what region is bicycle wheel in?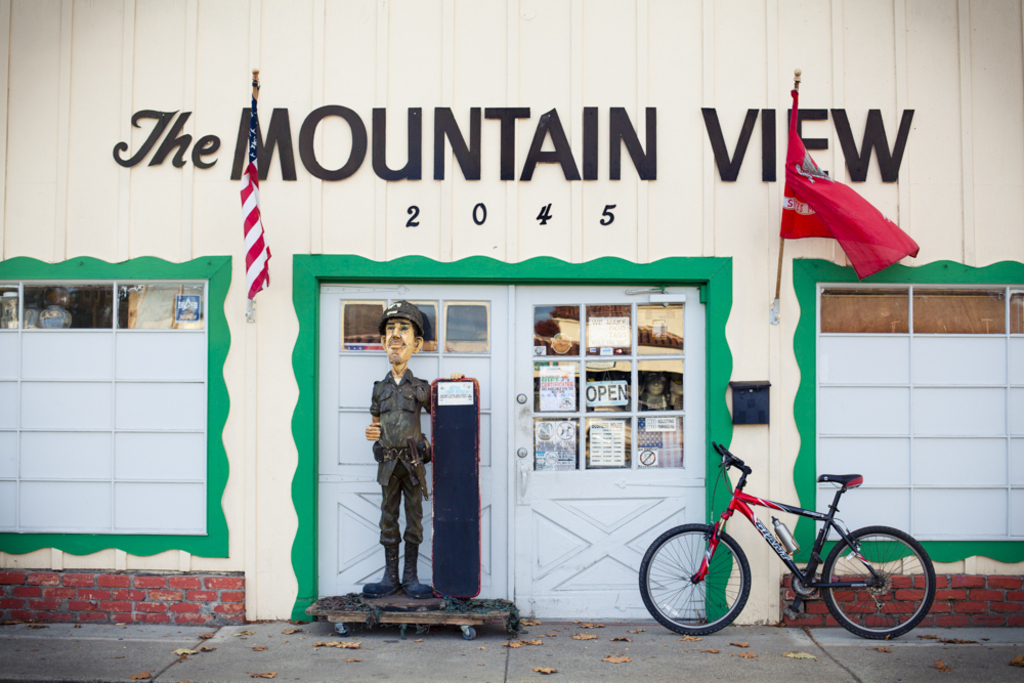
636 525 756 635.
